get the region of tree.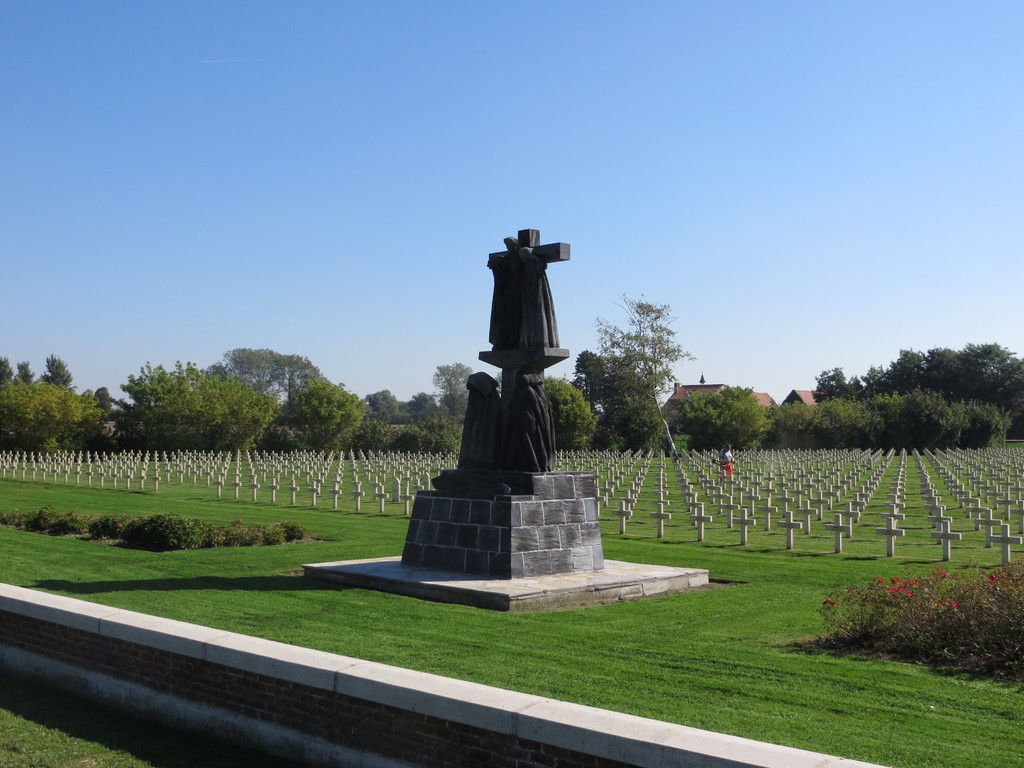
select_region(595, 291, 697, 458).
